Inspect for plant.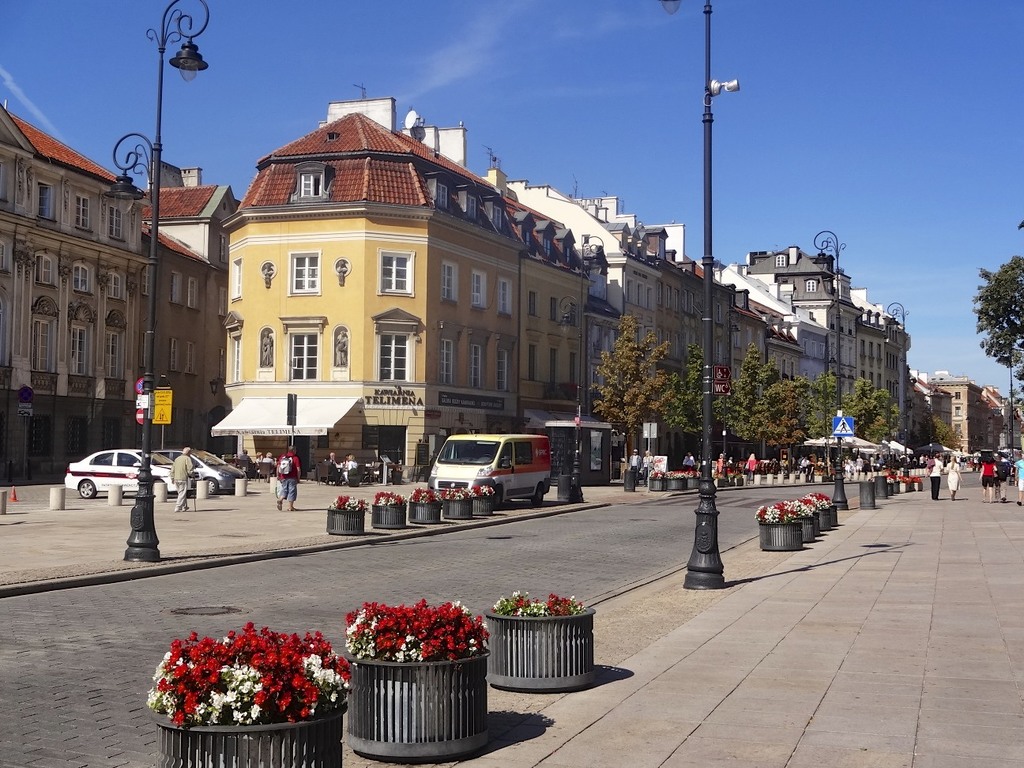
Inspection: detection(666, 472, 680, 480).
